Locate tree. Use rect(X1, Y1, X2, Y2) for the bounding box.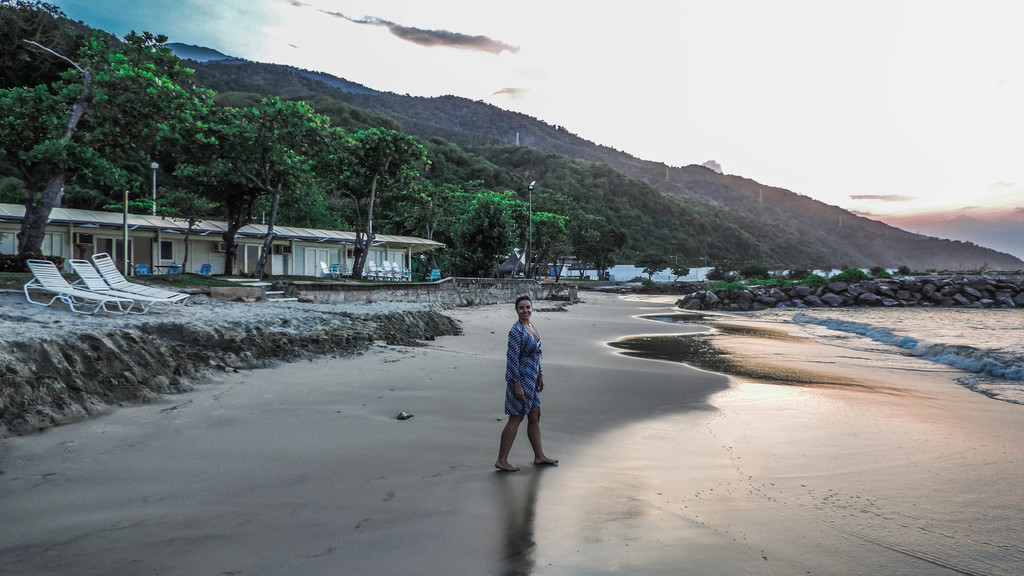
rect(634, 252, 666, 287).
